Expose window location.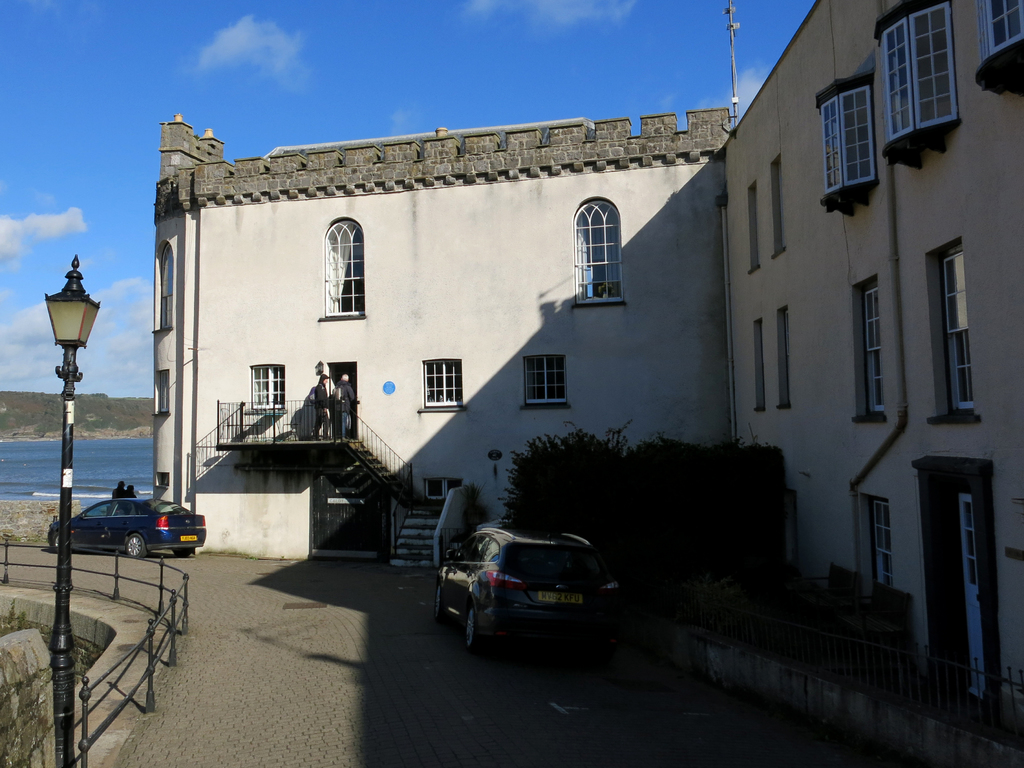
Exposed at (317,214,367,320).
